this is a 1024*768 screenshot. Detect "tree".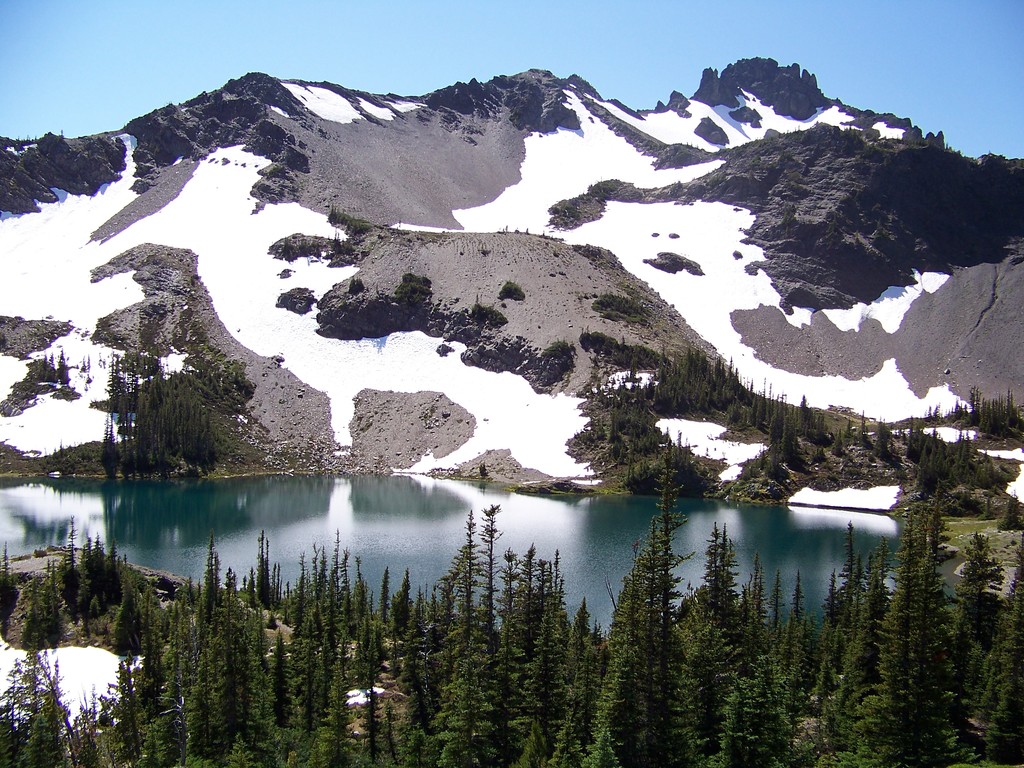
pyautogui.locateOnScreen(840, 109, 865, 148).
